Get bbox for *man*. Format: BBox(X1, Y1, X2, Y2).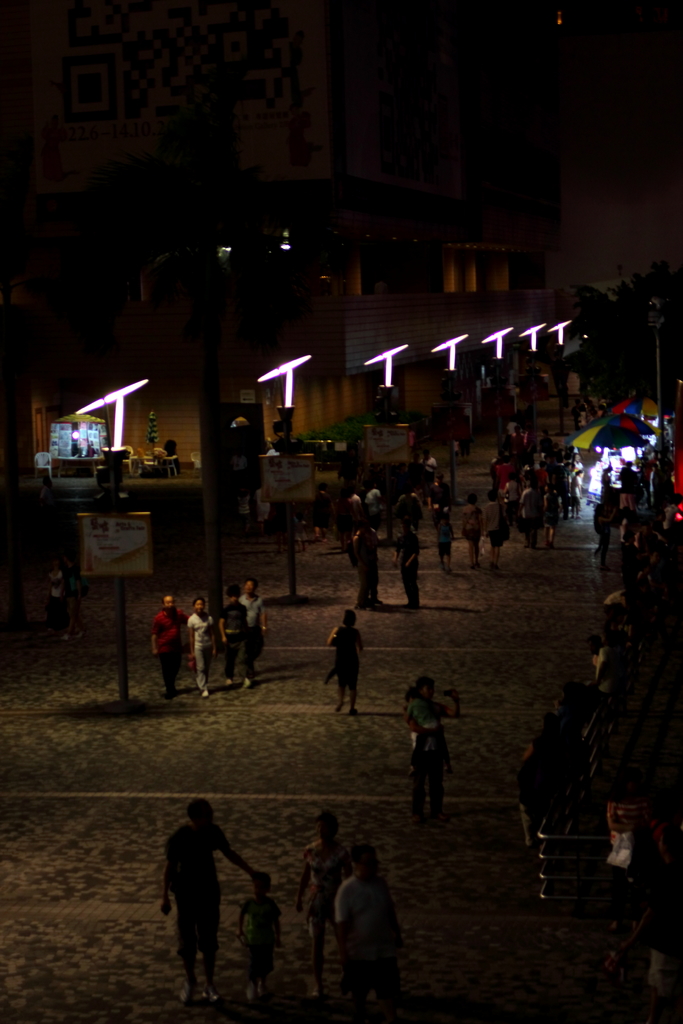
BBox(639, 458, 652, 506).
